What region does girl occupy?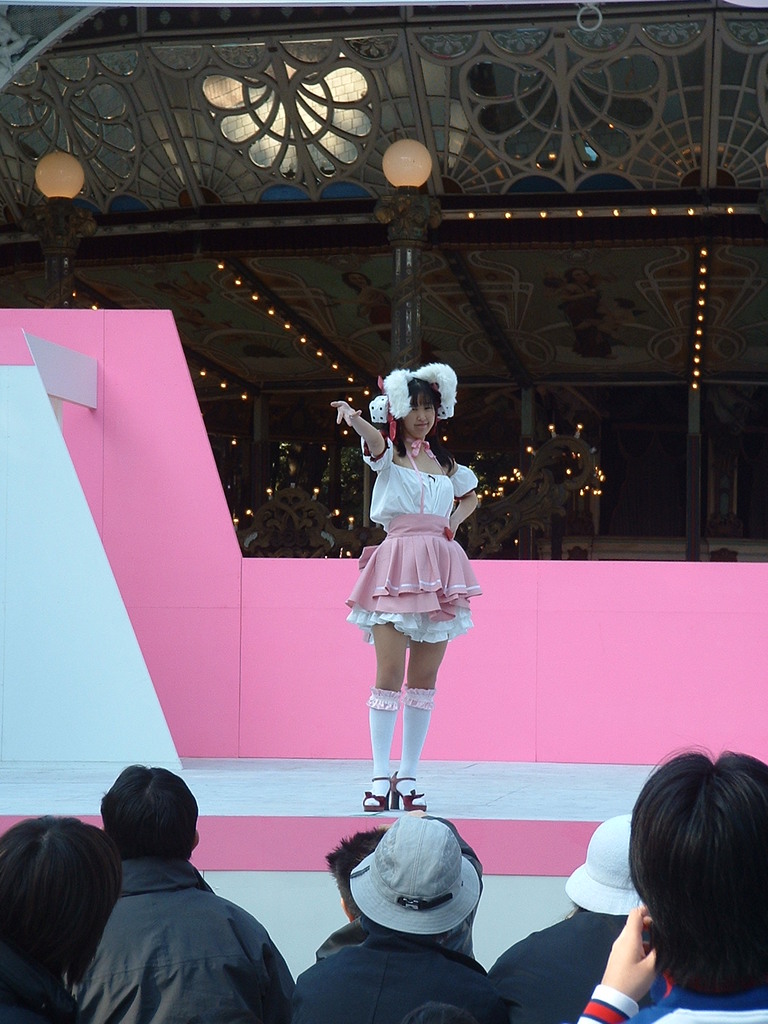
(x1=328, y1=360, x2=478, y2=808).
